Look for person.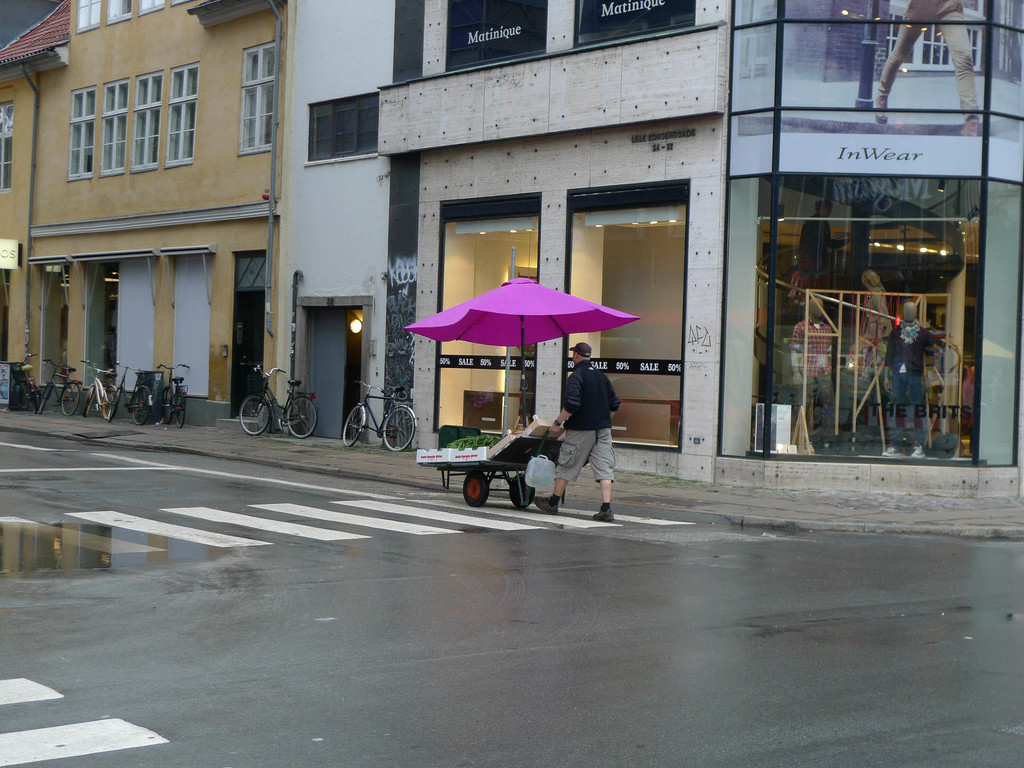
Found: Rect(852, 271, 892, 356).
